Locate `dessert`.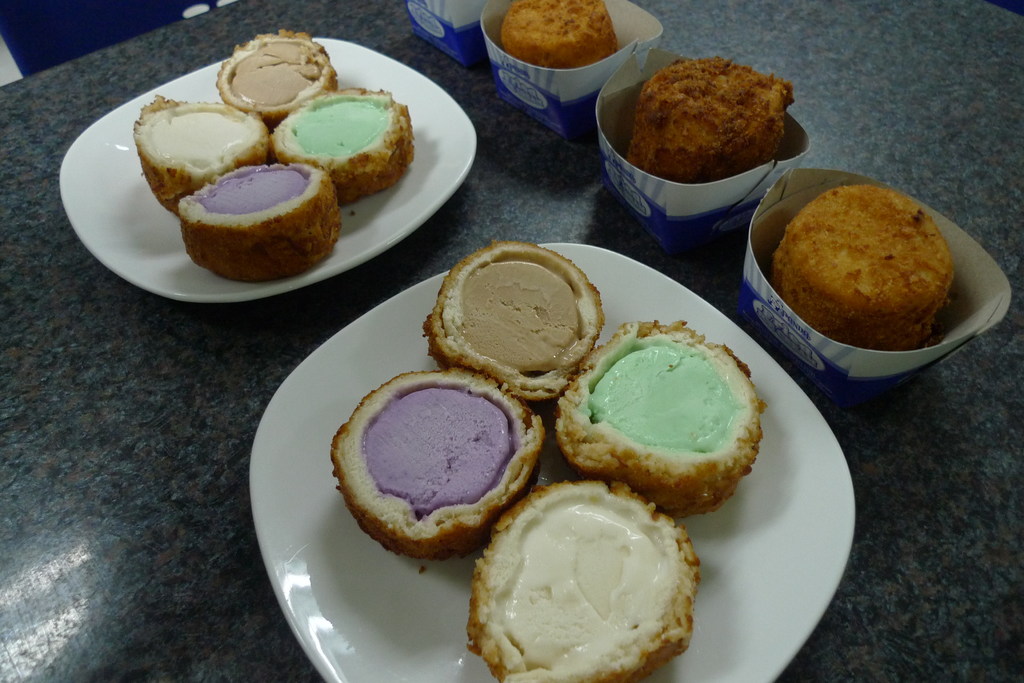
Bounding box: box=[326, 362, 546, 565].
